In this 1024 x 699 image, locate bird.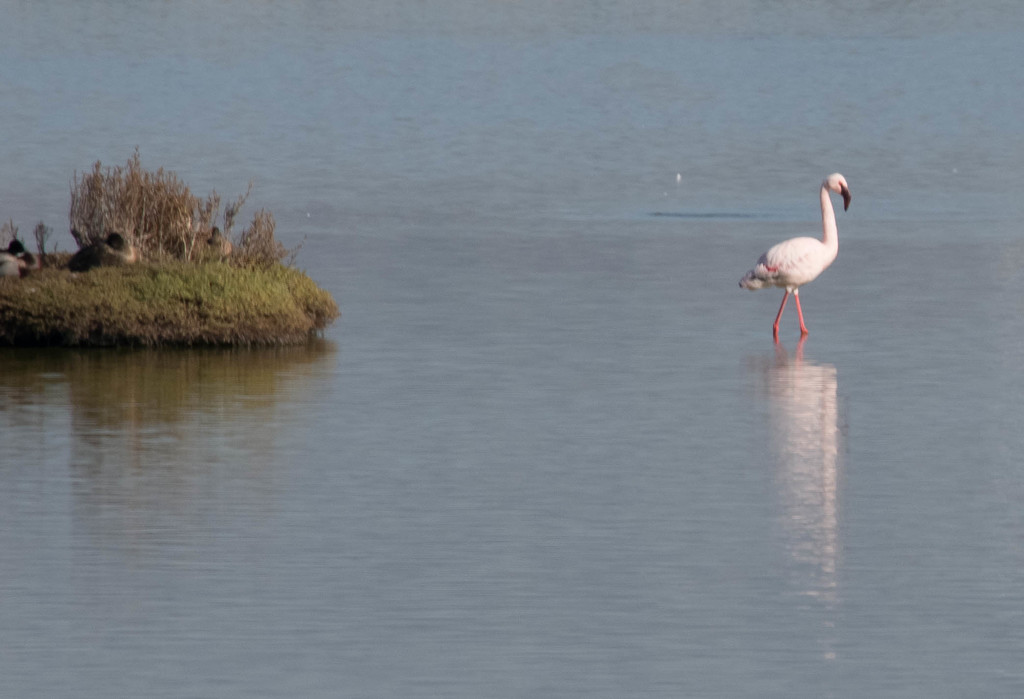
Bounding box: Rect(66, 230, 134, 273).
